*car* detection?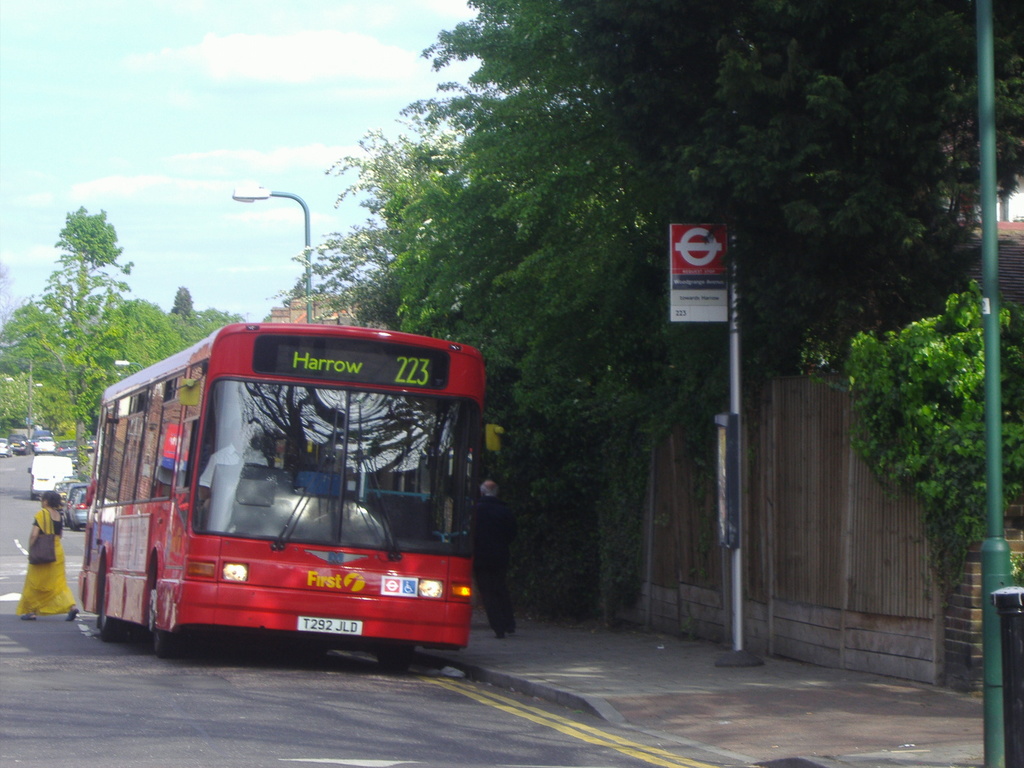
bbox=(35, 435, 60, 455)
